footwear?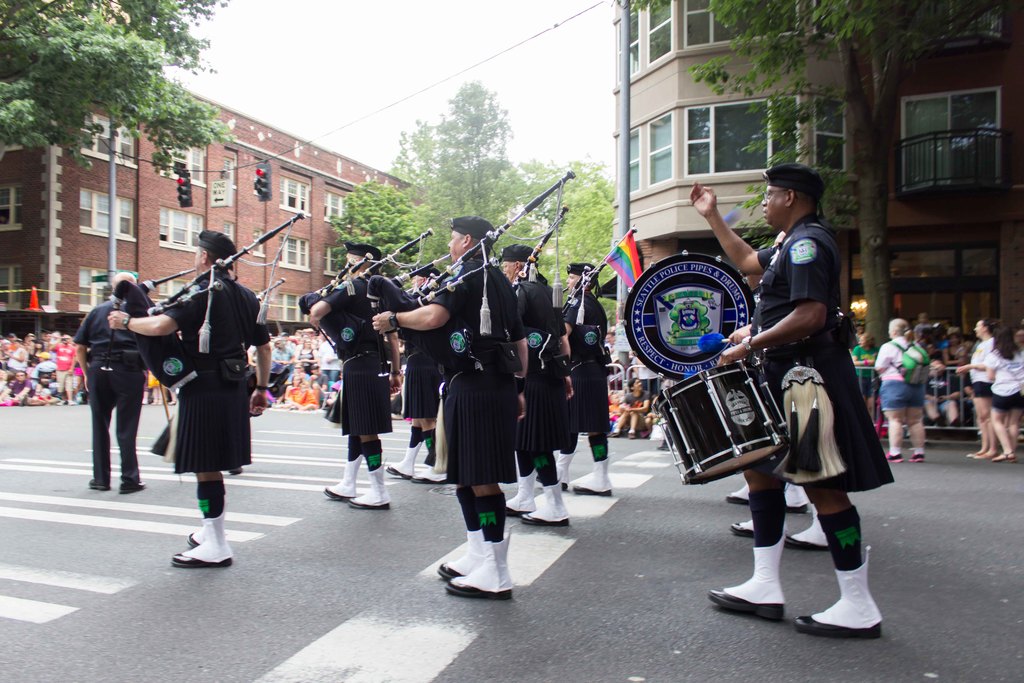
[left=726, top=483, right=745, bottom=506]
